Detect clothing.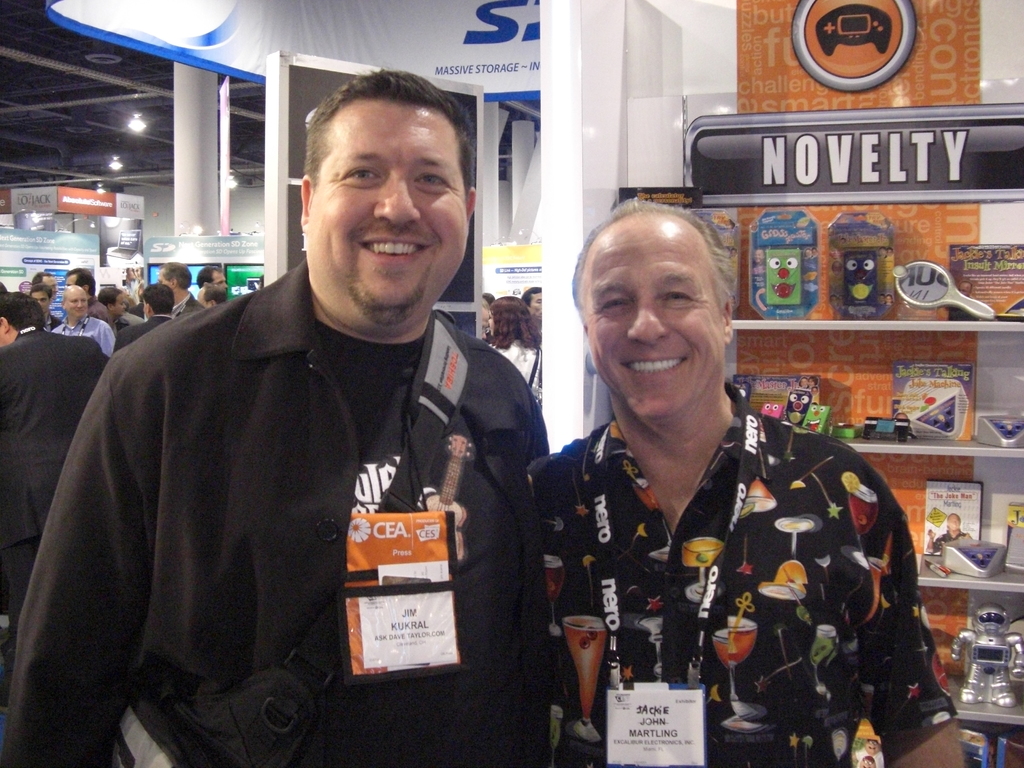
Detected at (left=536, top=367, right=921, bottom=744).
